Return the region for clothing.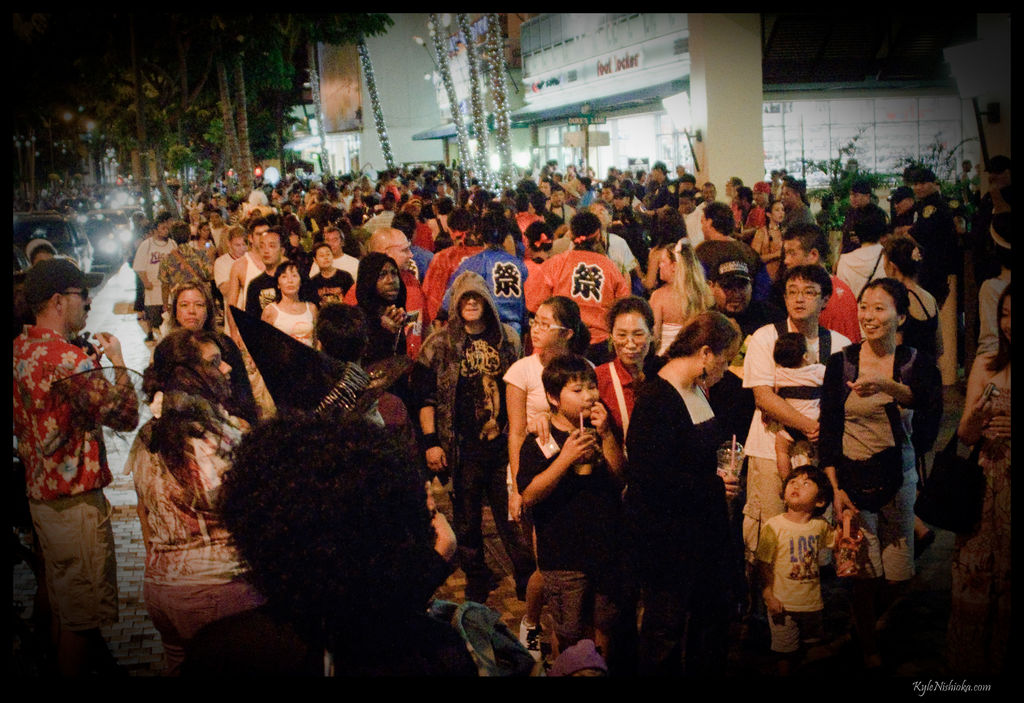
[left=268, top=302, right=318, bottom=349].
